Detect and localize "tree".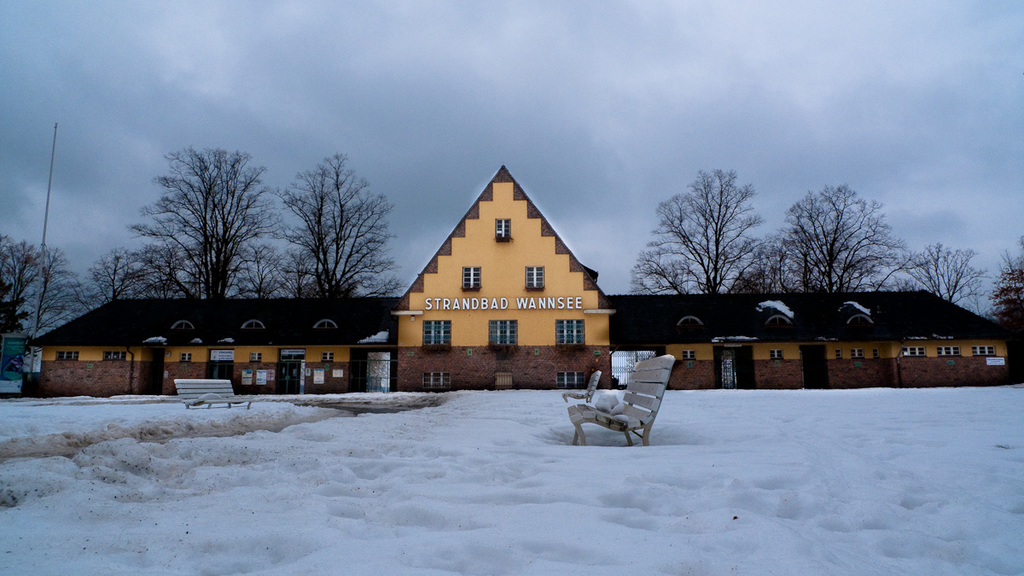
Localized at (617, 157, 778, 294).
